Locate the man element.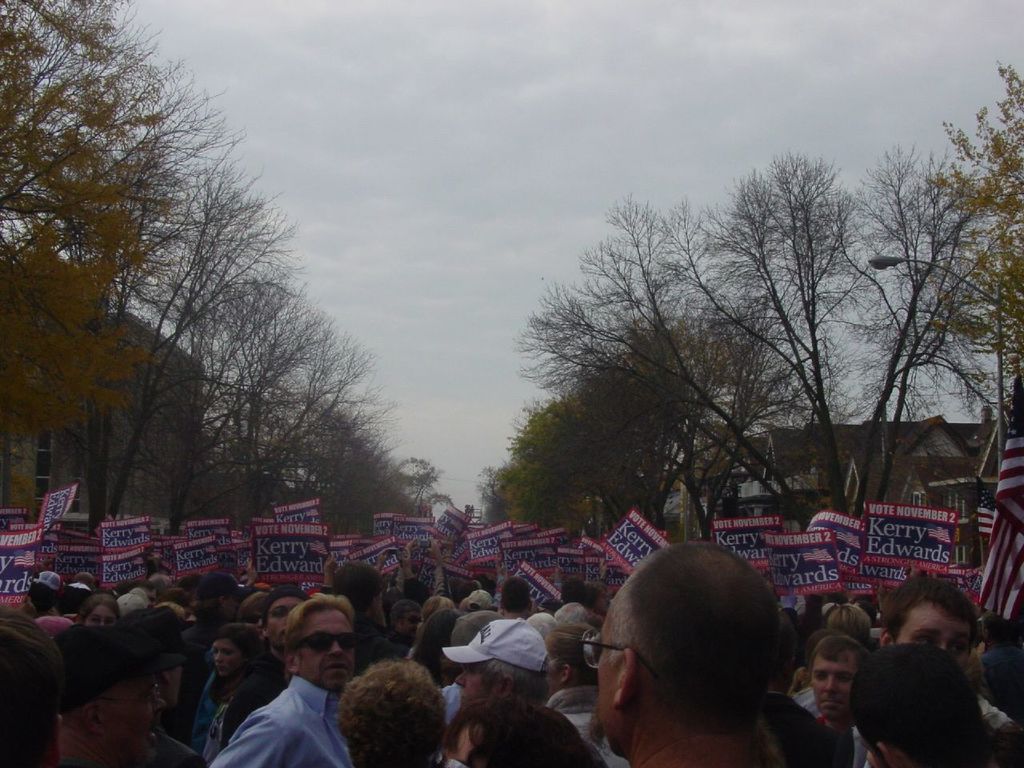
Element bbox: region(227, 599, 360, 767).
